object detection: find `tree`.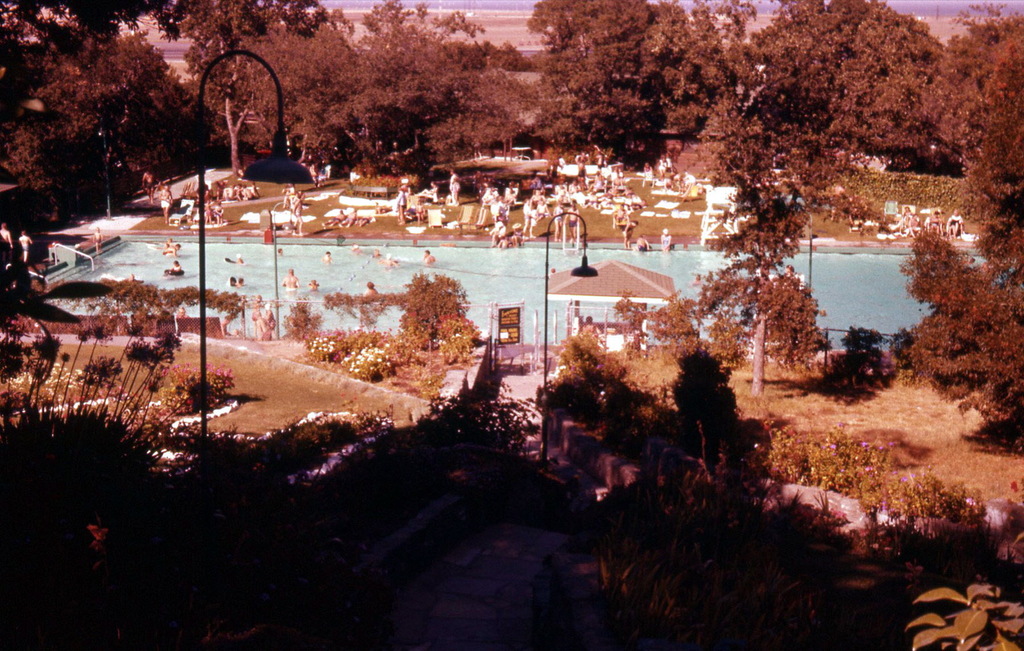
locate(394, 251, 470, 363).
